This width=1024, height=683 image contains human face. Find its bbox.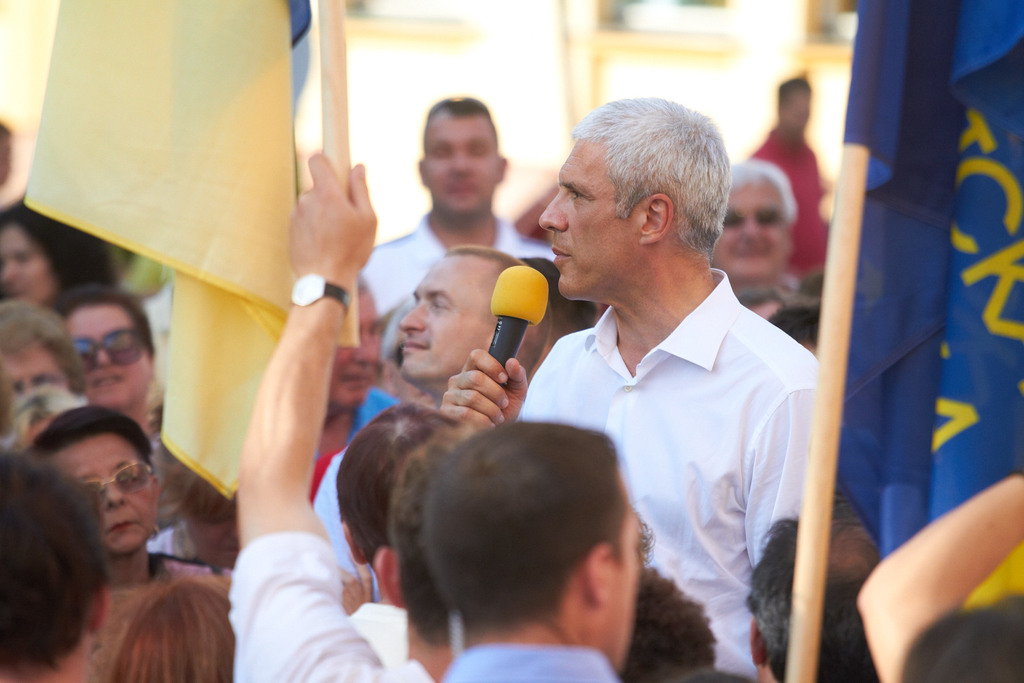
397, 248, 499, 386.
